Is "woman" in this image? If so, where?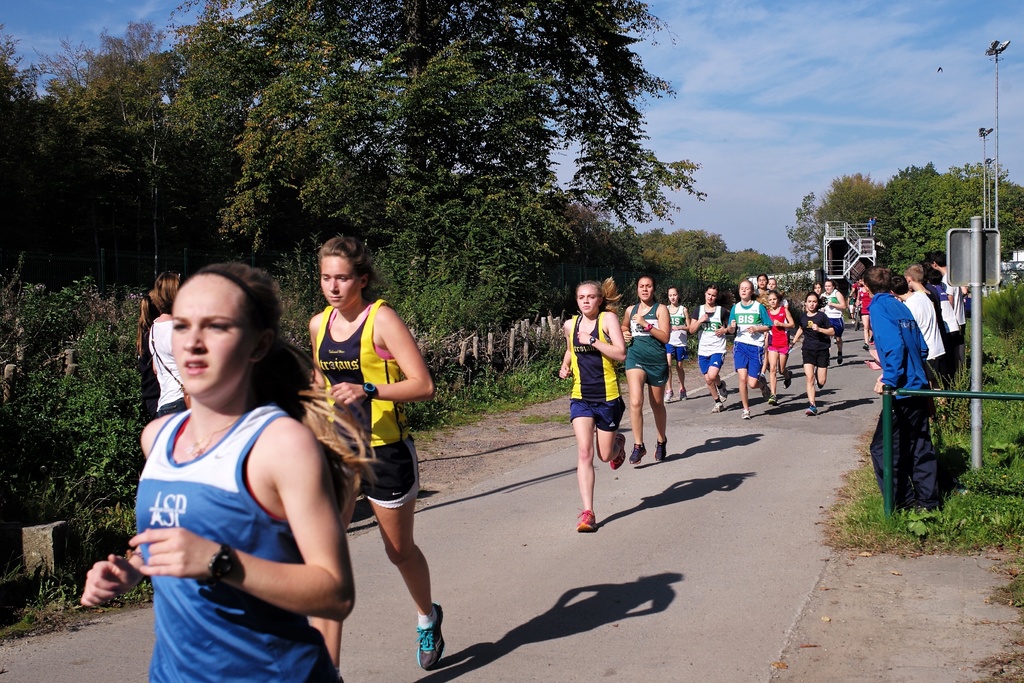
Yes, at bbox(752, 272, 767, 300).
